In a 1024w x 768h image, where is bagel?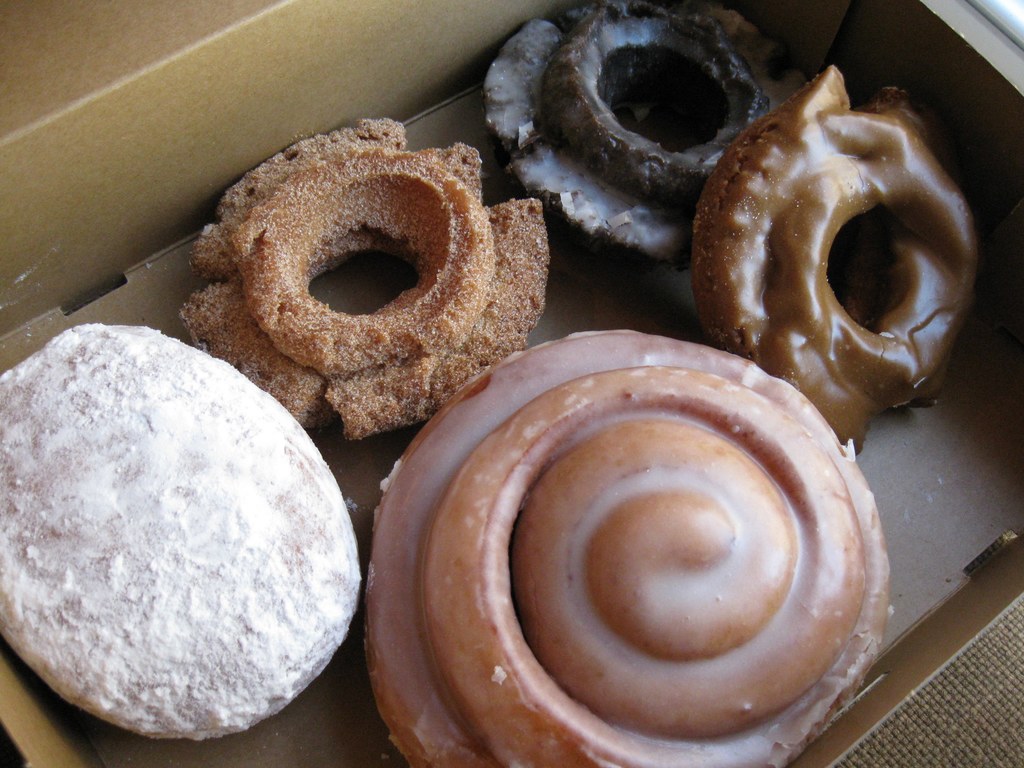
box(685, 58, 986, 463).
